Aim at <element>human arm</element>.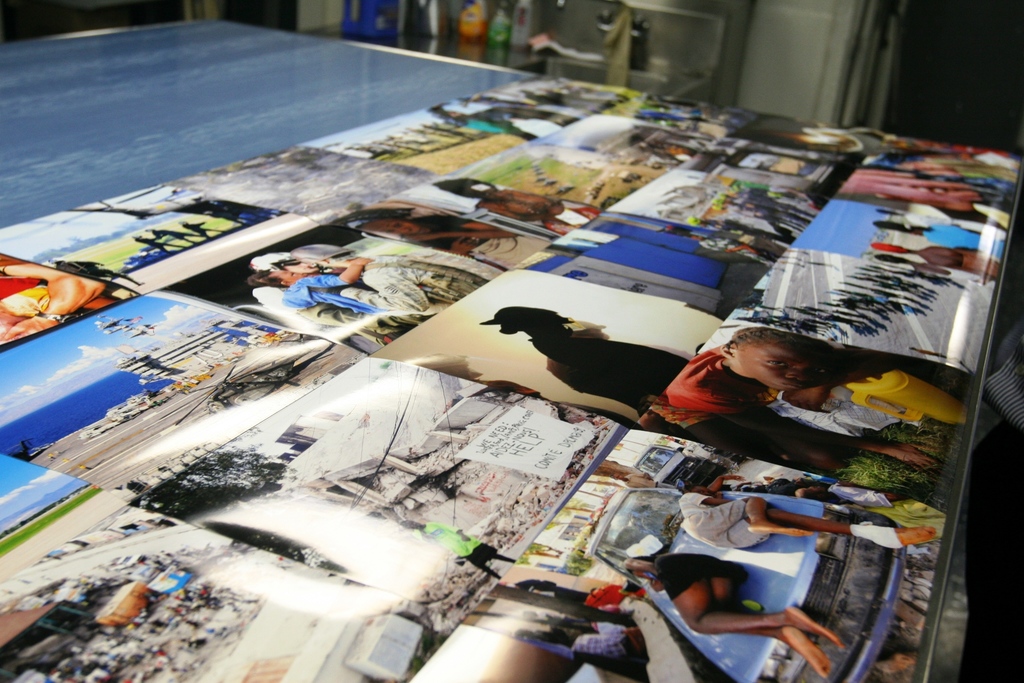
Aimed at [left=321, top=257, right=376, bottom=313].
